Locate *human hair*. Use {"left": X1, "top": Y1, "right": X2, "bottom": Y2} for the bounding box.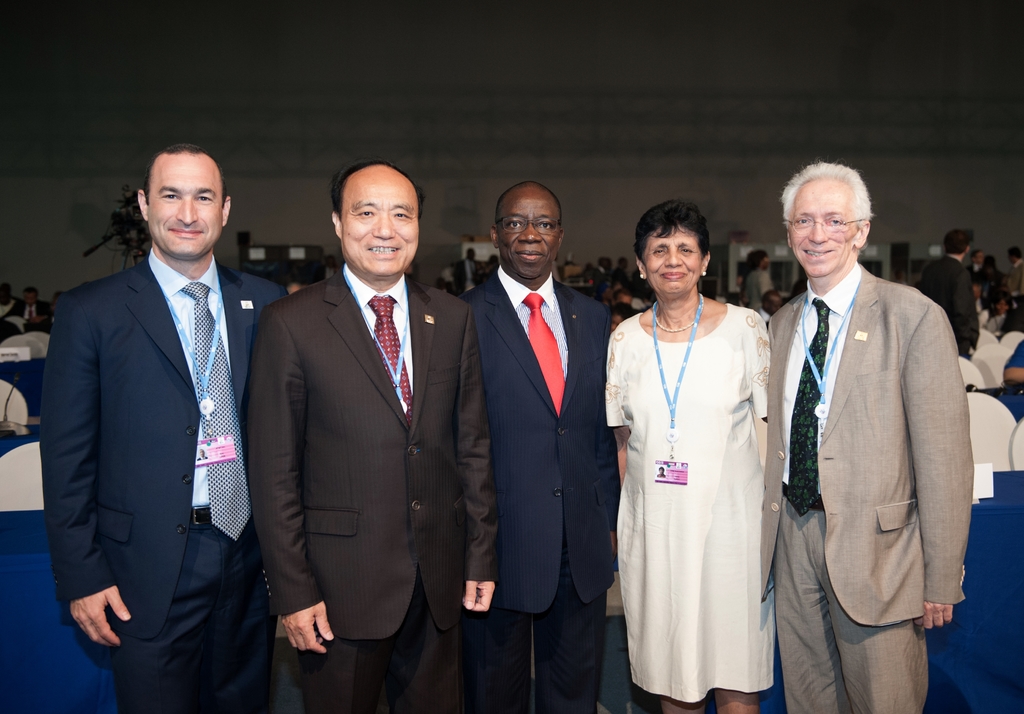
{"left": 497, "top": 179, "right": 561, "bottom": 225}.
